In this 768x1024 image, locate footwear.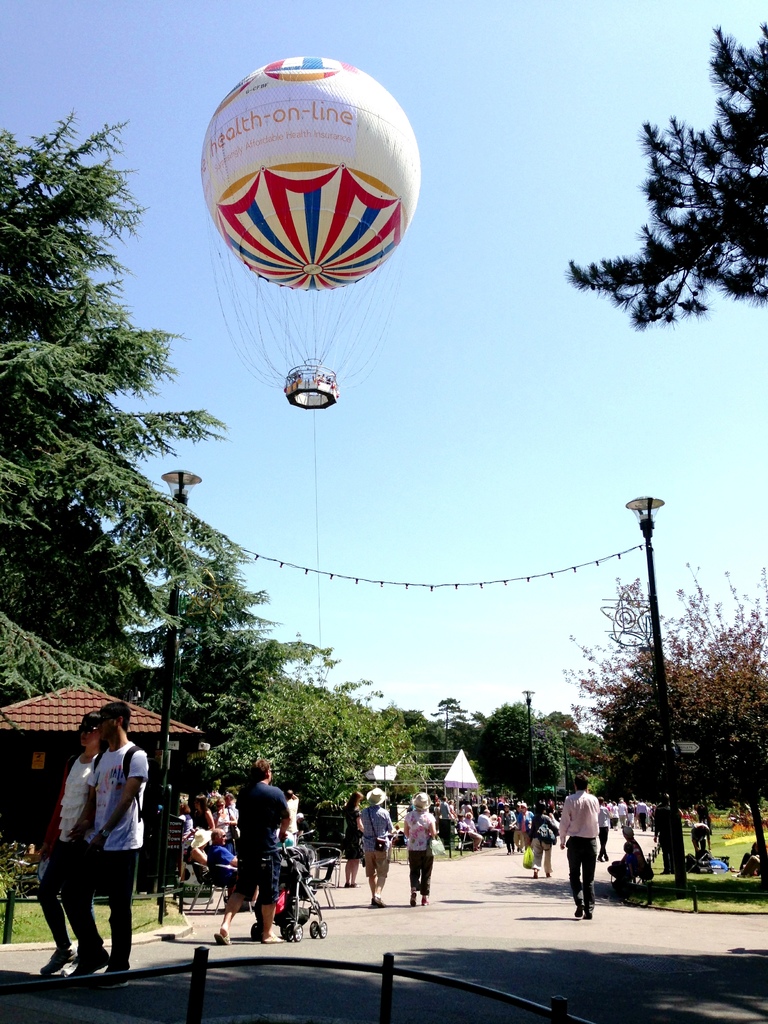
Bounding box: {"x1": 410, "y1": 891, "x2": 417, "y2": 907}.
